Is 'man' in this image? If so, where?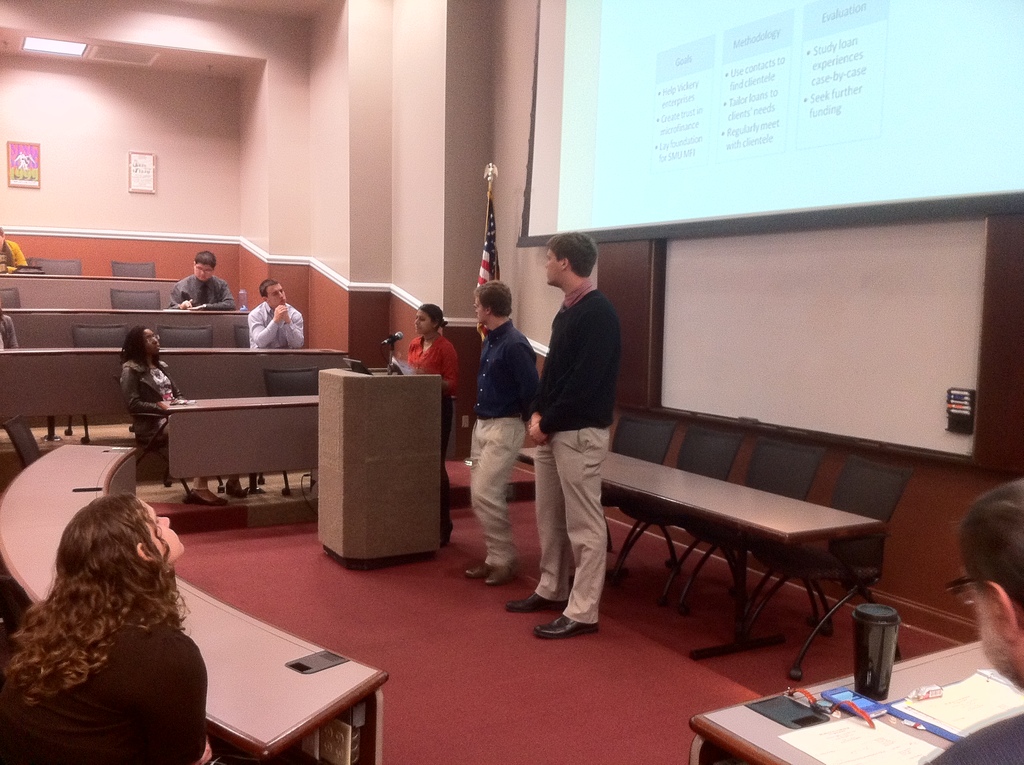
Yes, at <region>520, 223, 634, 636</region>.
